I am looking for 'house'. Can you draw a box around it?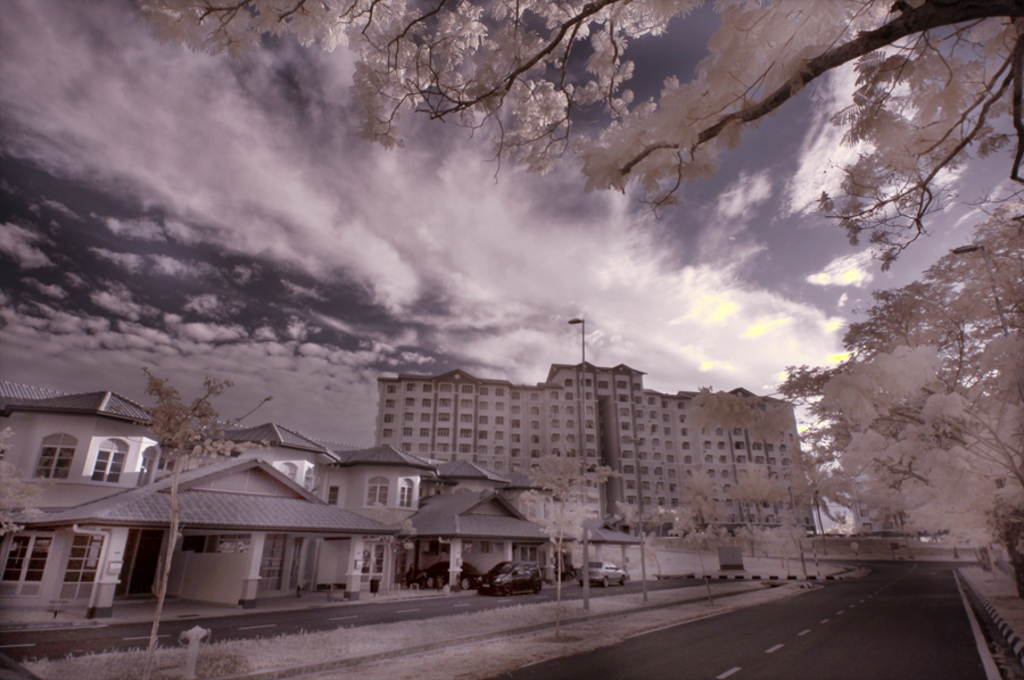
Sure, the bounding box is <box>0,382,641,629</box>.
